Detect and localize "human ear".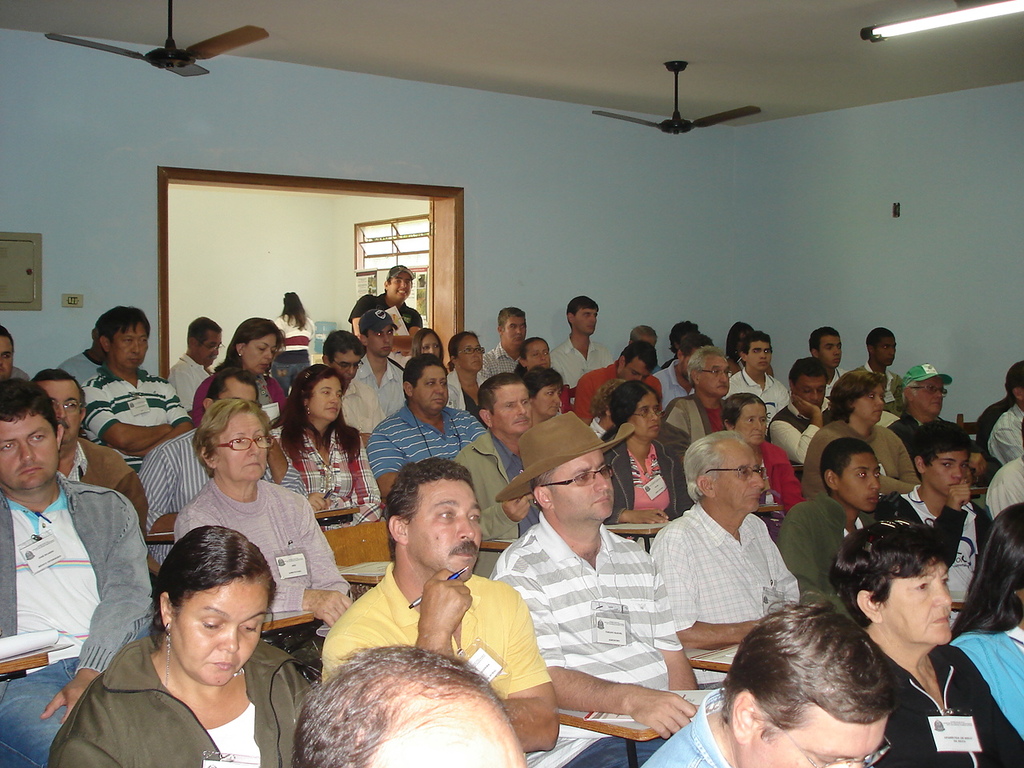
Localized at region(914, 456, 928, 474).
